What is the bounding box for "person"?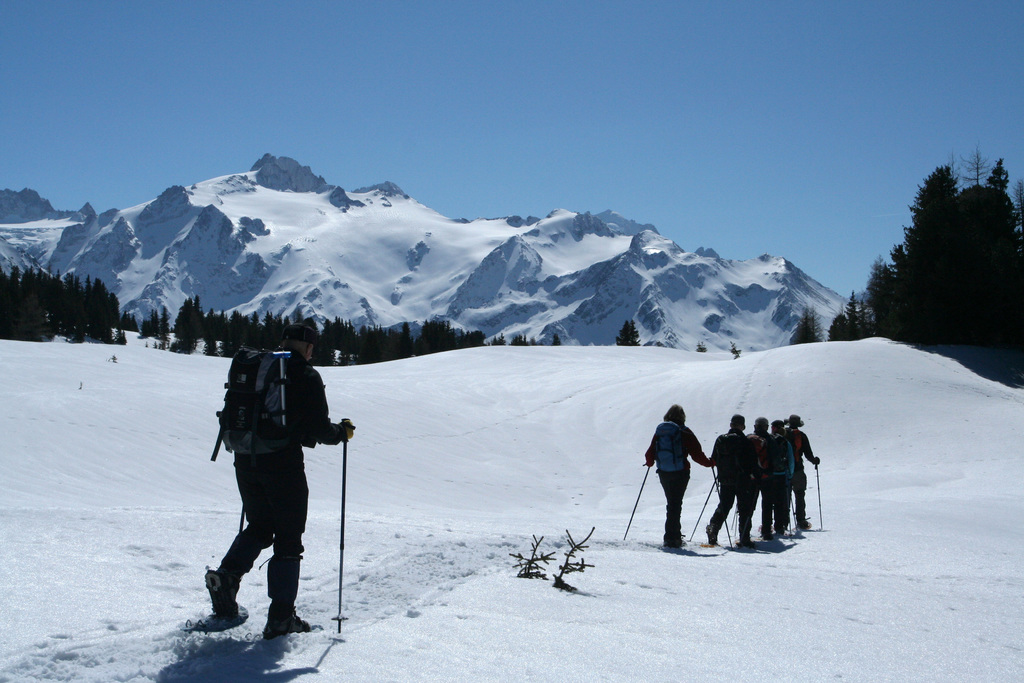
x1=703 y1=415 x2=758 y2=551.
